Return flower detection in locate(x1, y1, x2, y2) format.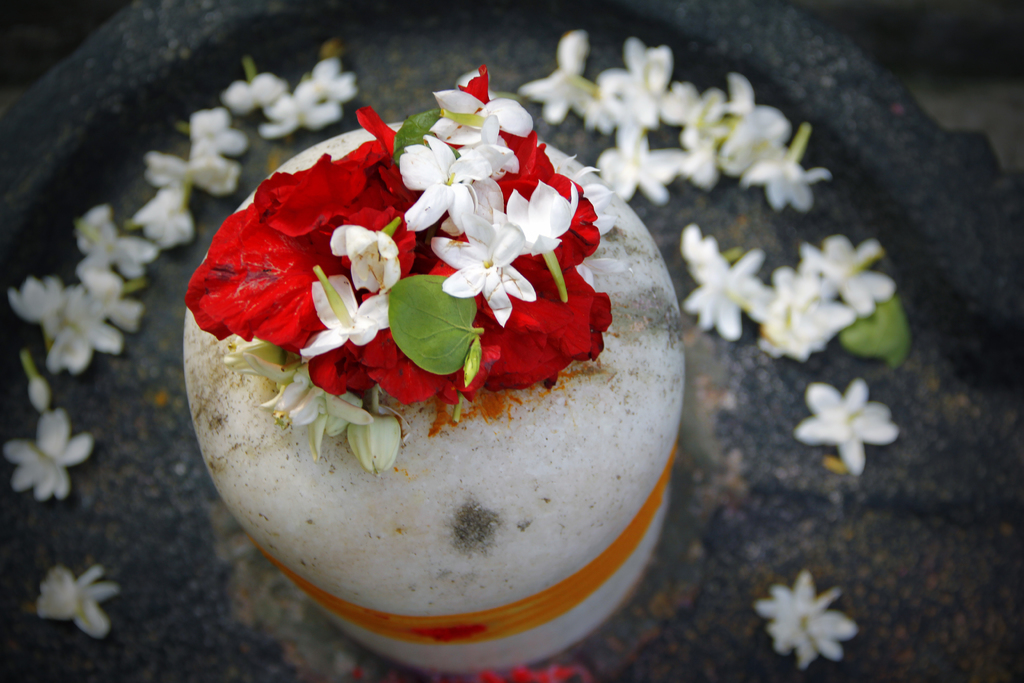
locate(150, 136, 235, 191).
